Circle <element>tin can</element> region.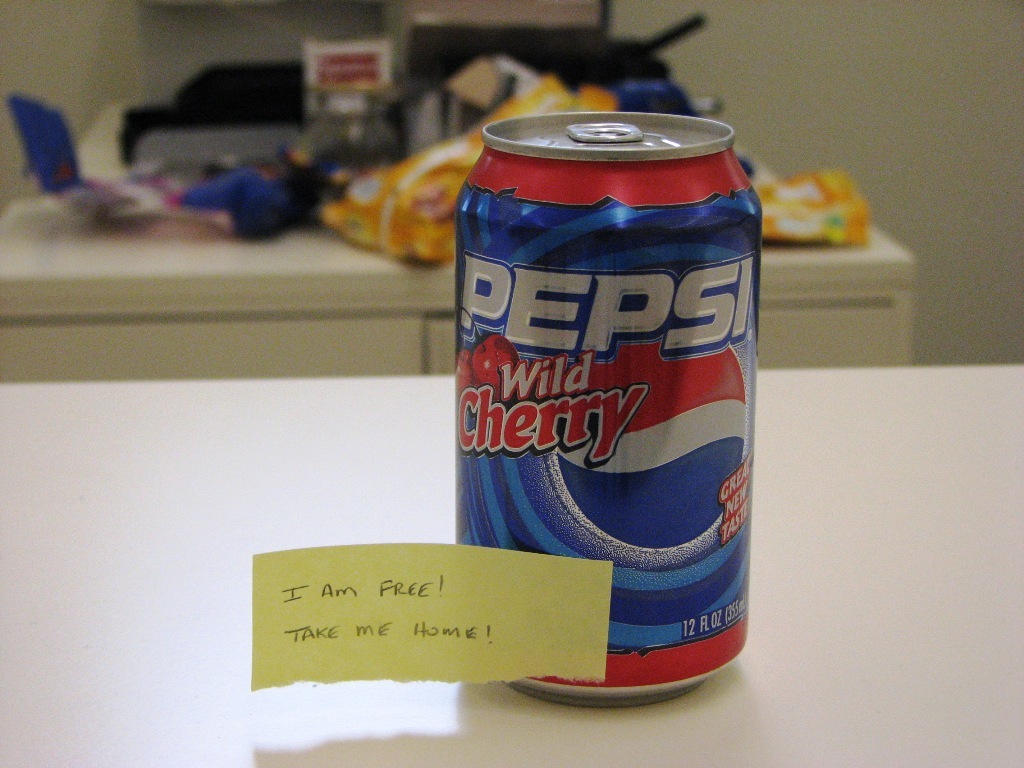
Region: l=456, t=117, r=763, b=704.
